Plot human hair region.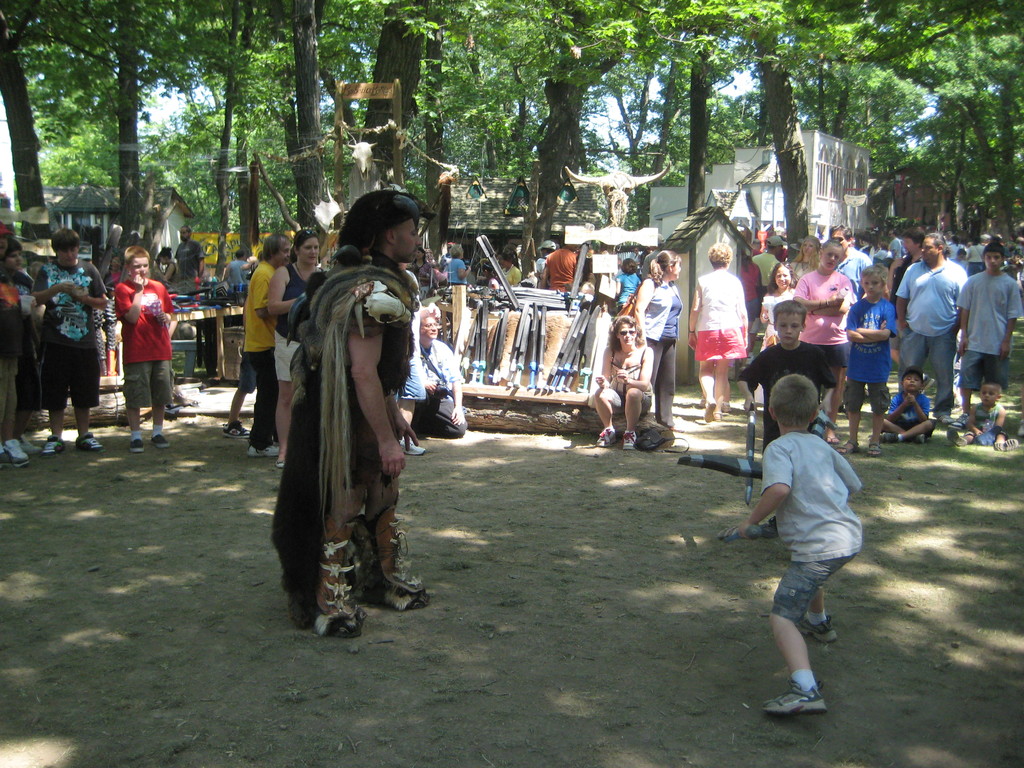
Plotted at select_region(794, 234, 821, 266).
